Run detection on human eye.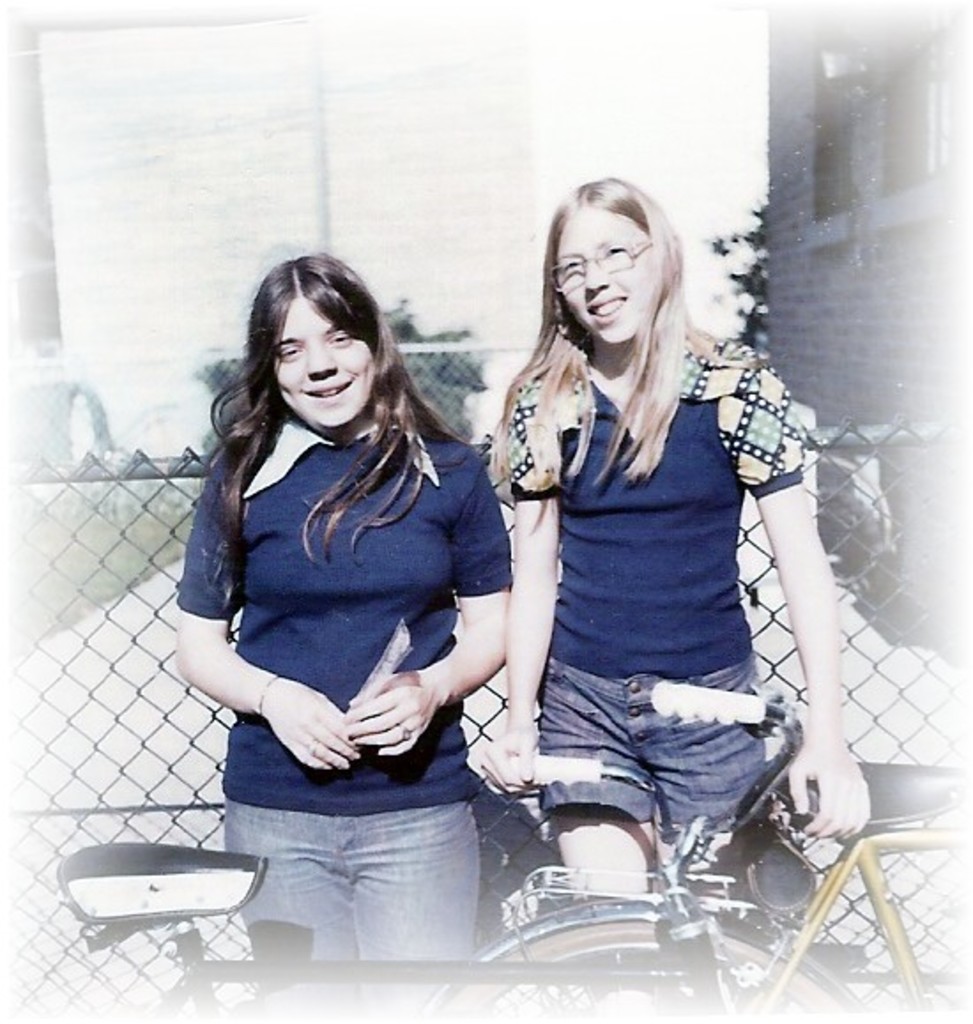
Result: bbox(327, 325, 349, 348).
